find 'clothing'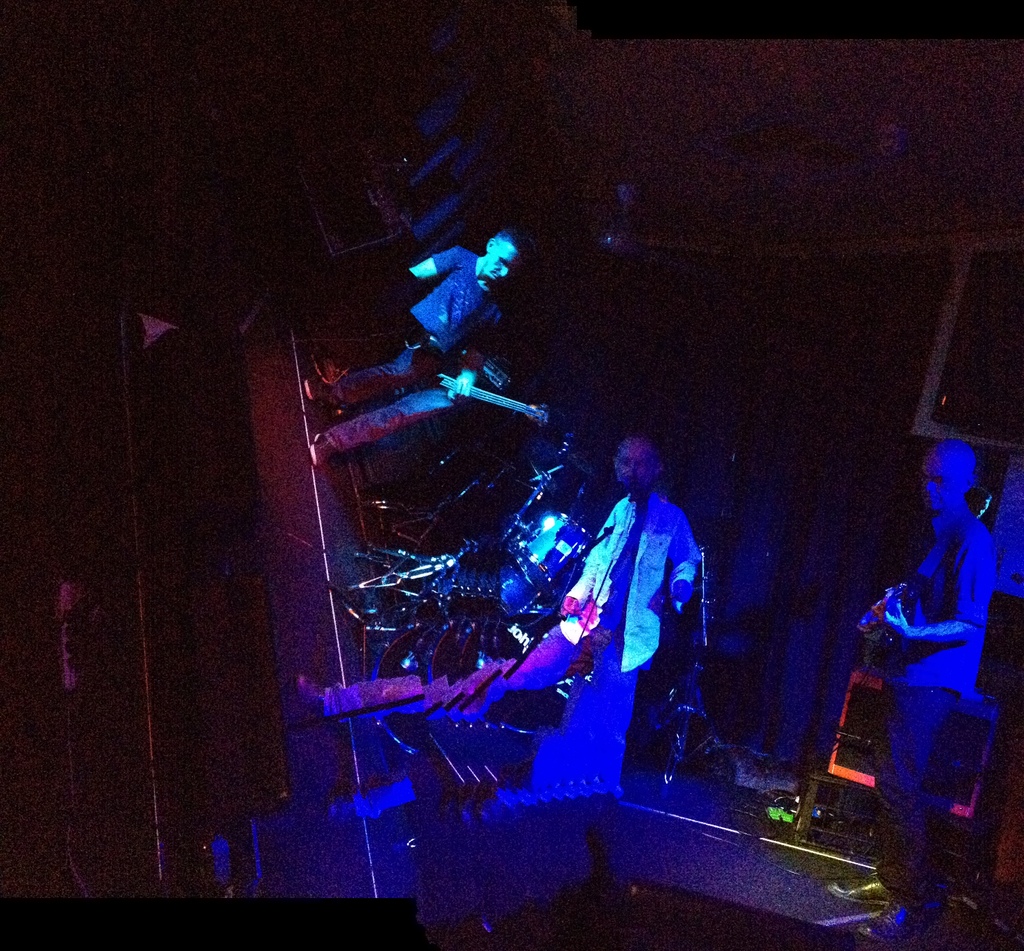
select_region(510, 513, 705, 695)
